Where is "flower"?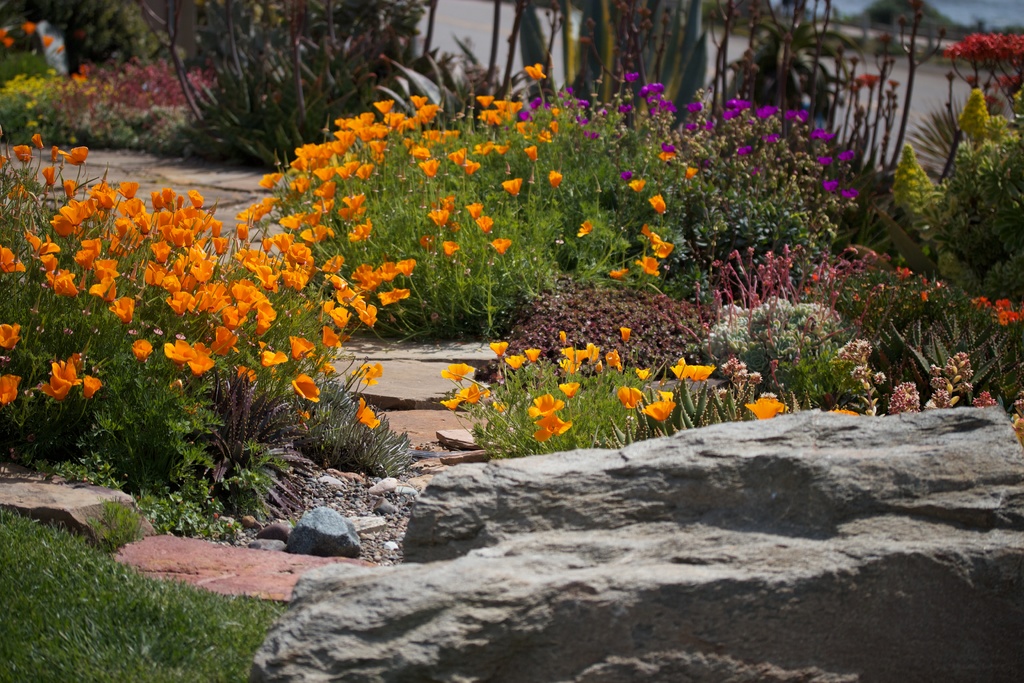
531:409:576:447.
